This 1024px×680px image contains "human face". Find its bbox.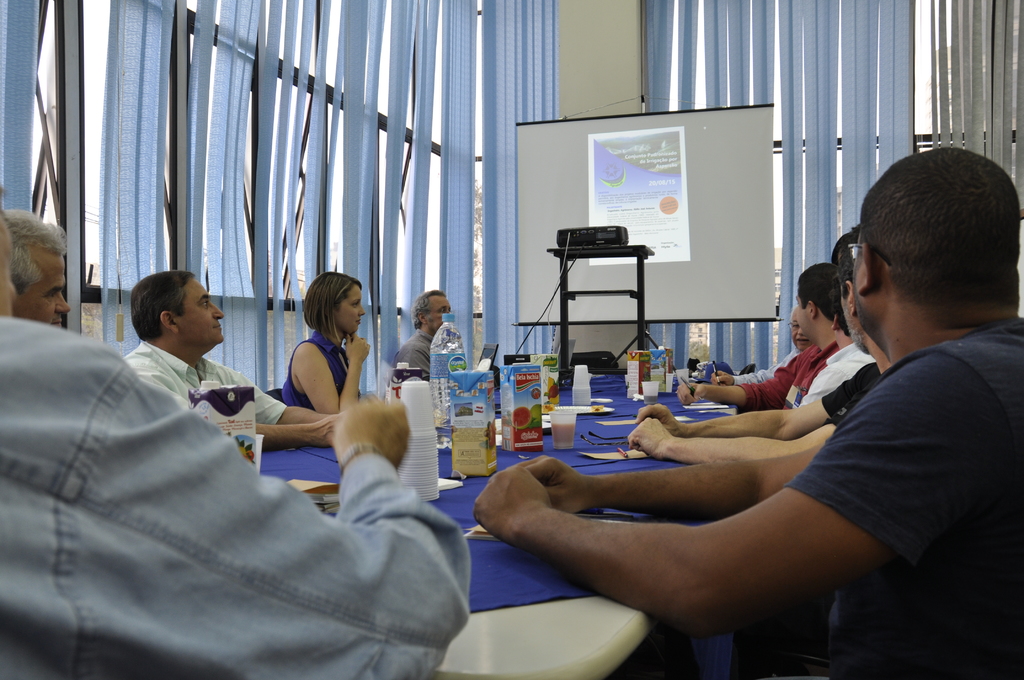
(x1=425, y1=291, x2=447, y2=333).
